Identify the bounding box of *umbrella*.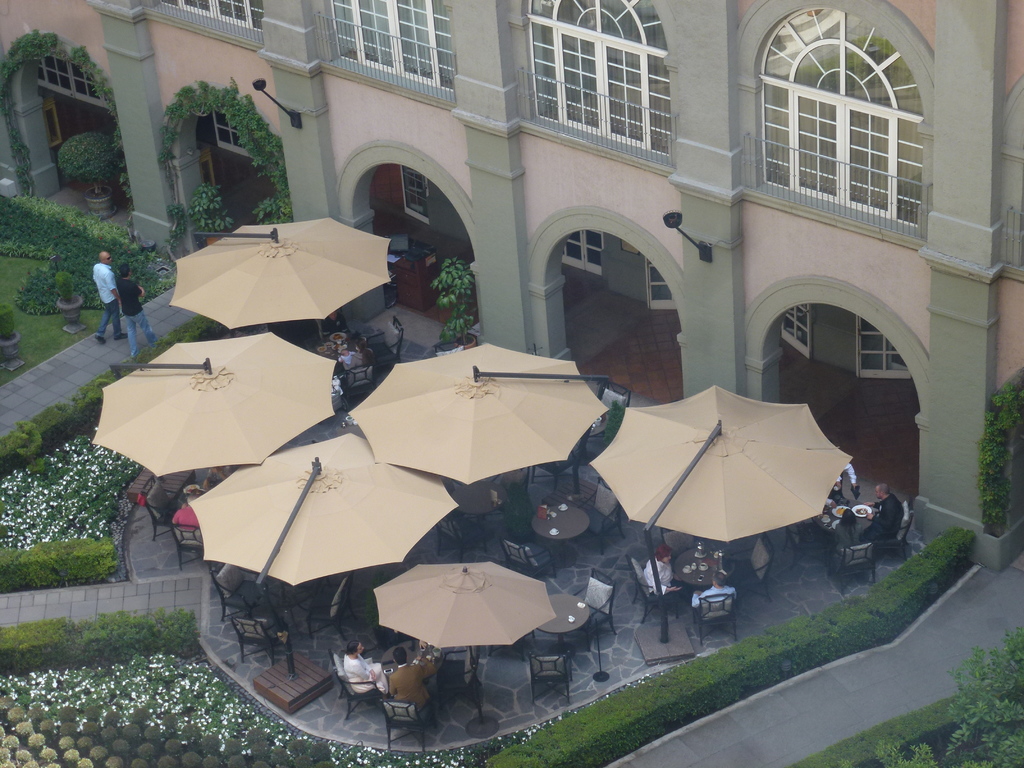
crop(163, 216, 388, 340).
